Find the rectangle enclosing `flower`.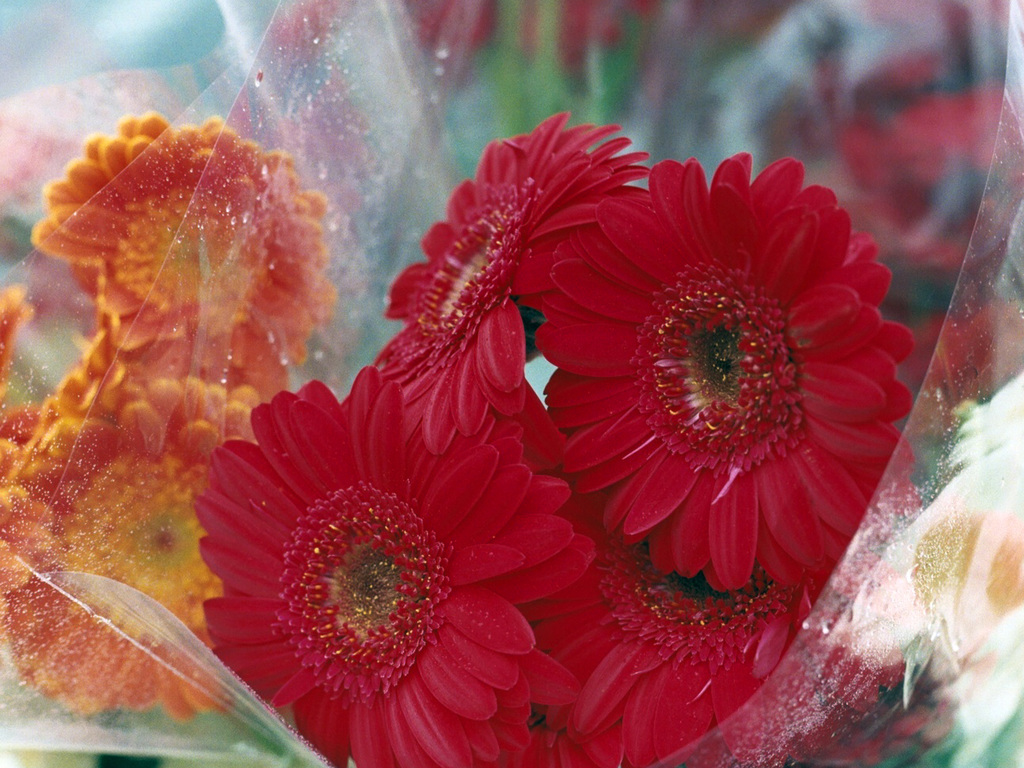
29,111,331,396.
